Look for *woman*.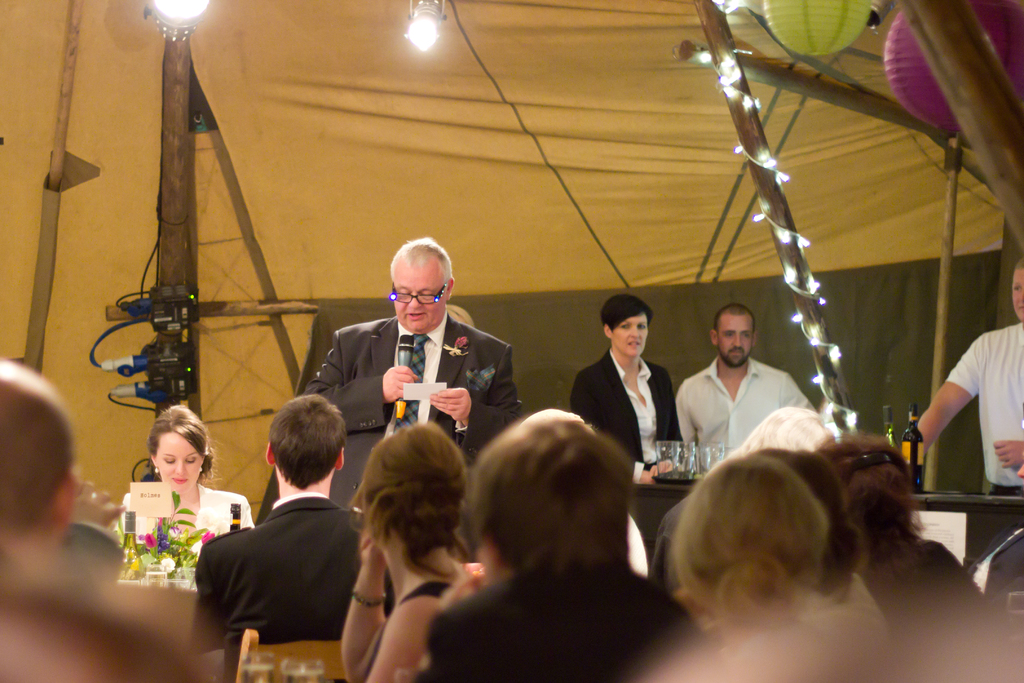
Found: {"x1": 100, "y1": 410, "x2": 239, "y2": 602}.
